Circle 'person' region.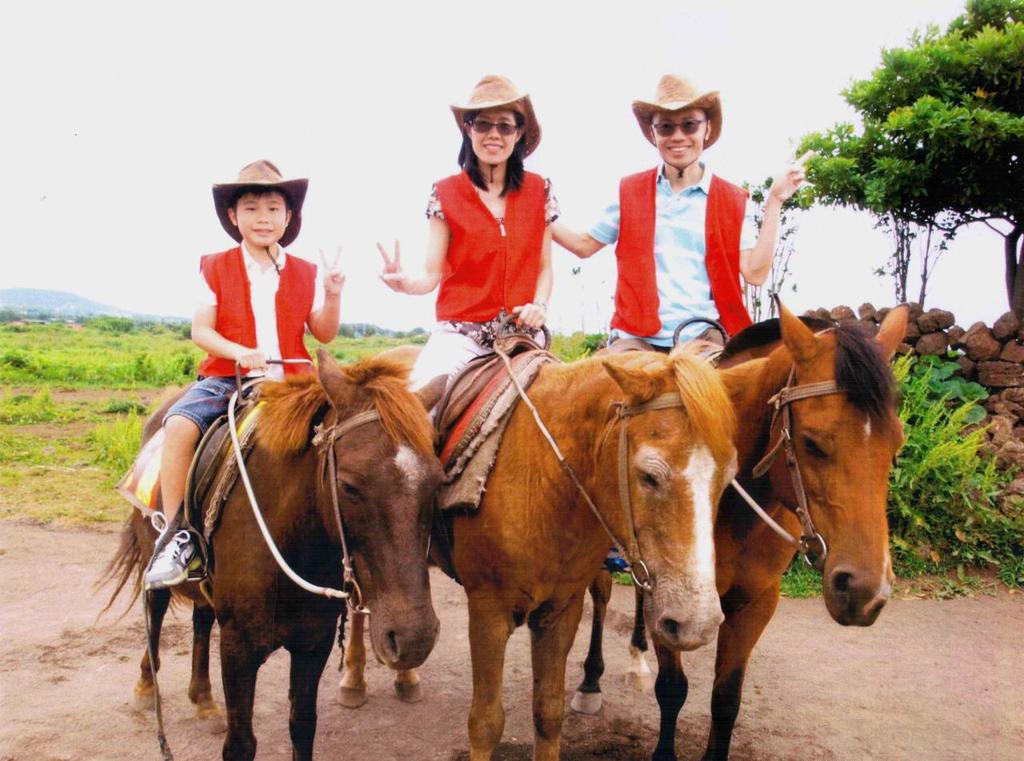
Region: (x1=556, y1=70, x2=802, y2=362).
